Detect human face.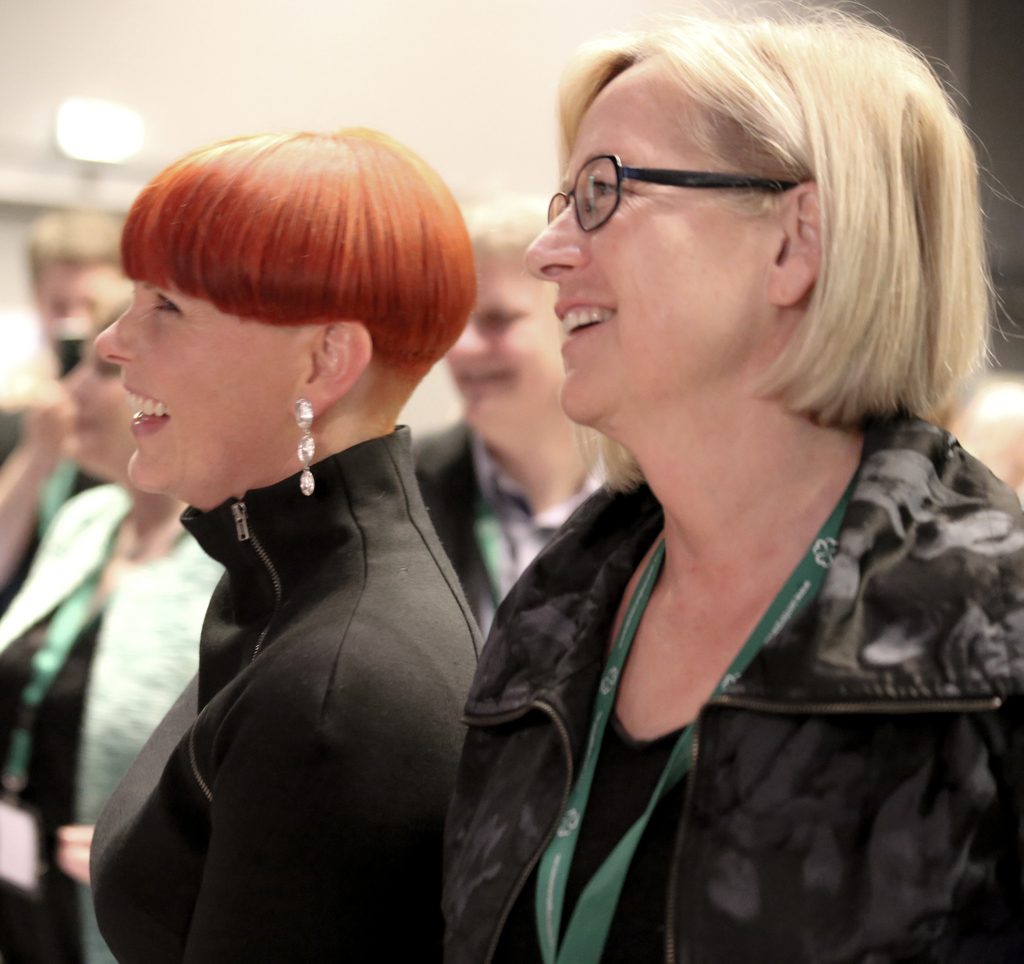
Detected at locate(31, 268, 127, 357).
